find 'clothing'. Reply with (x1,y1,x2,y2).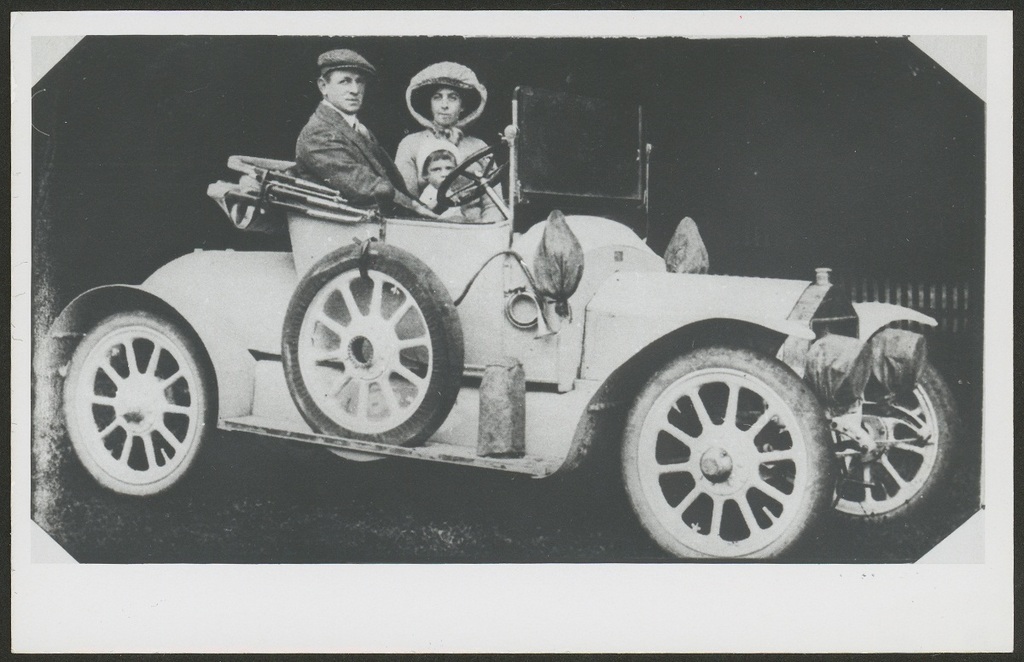
(294,99,424,216).
